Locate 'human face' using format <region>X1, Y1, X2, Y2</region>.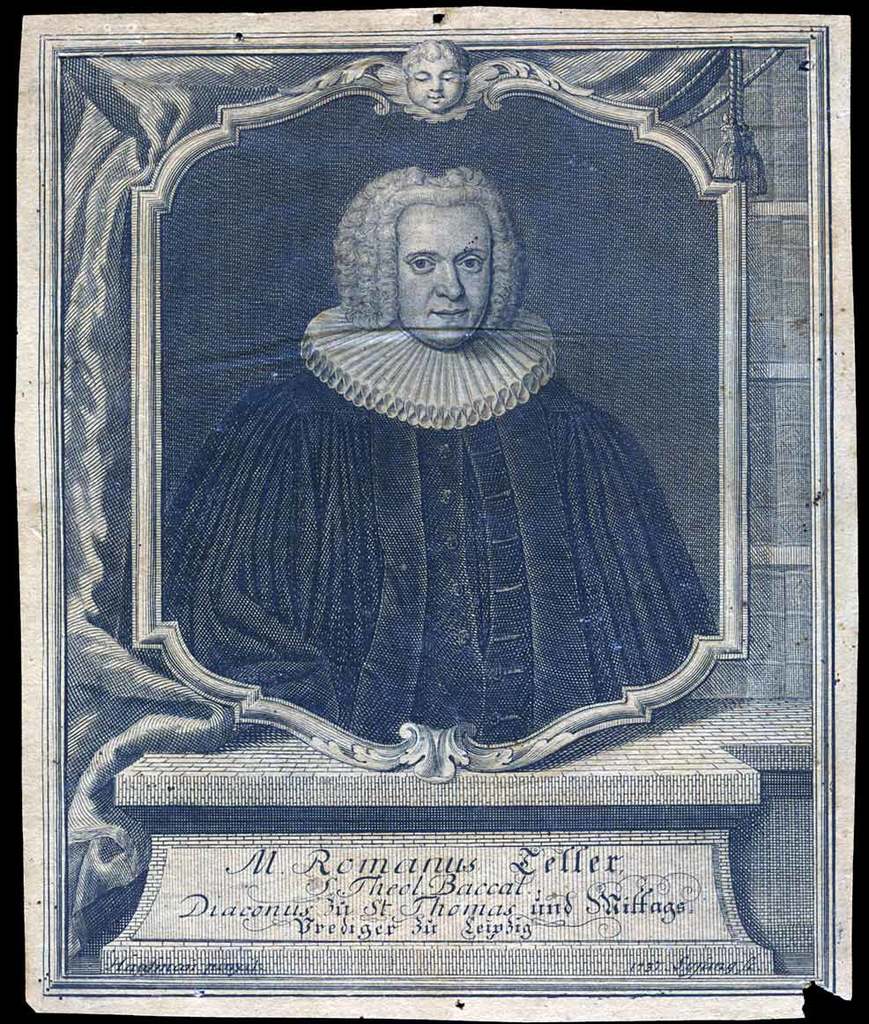
<region>398, 208, 494, 348</region>.
